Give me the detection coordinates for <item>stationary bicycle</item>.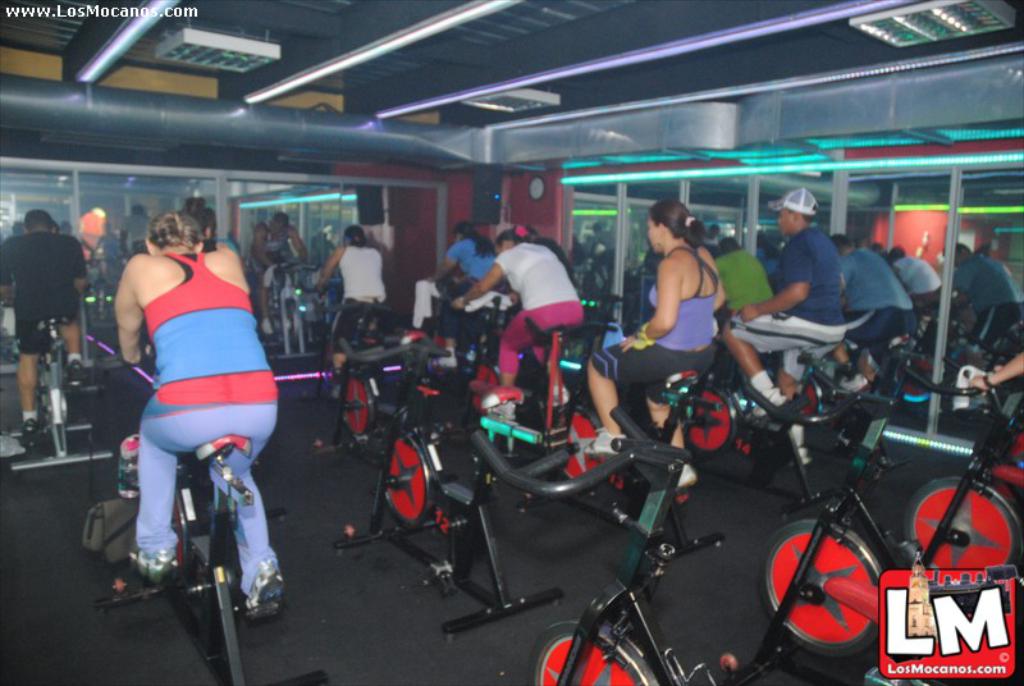
[left=882, top=355, right=1023, bottom=584].
